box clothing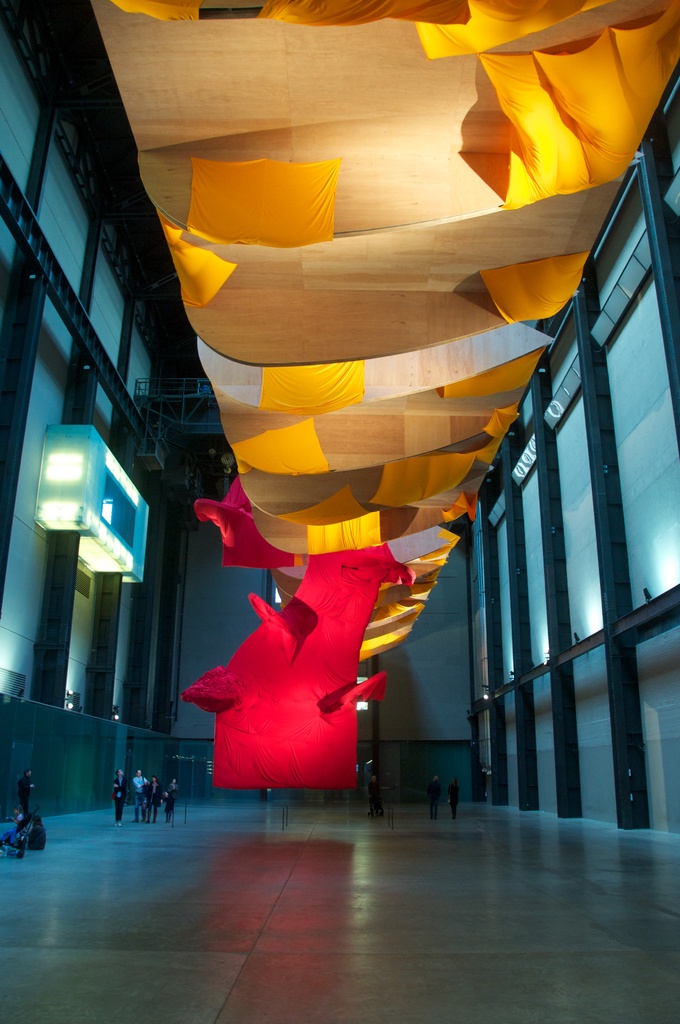
[x1=429, y1=771, x2=442, y2=819]
